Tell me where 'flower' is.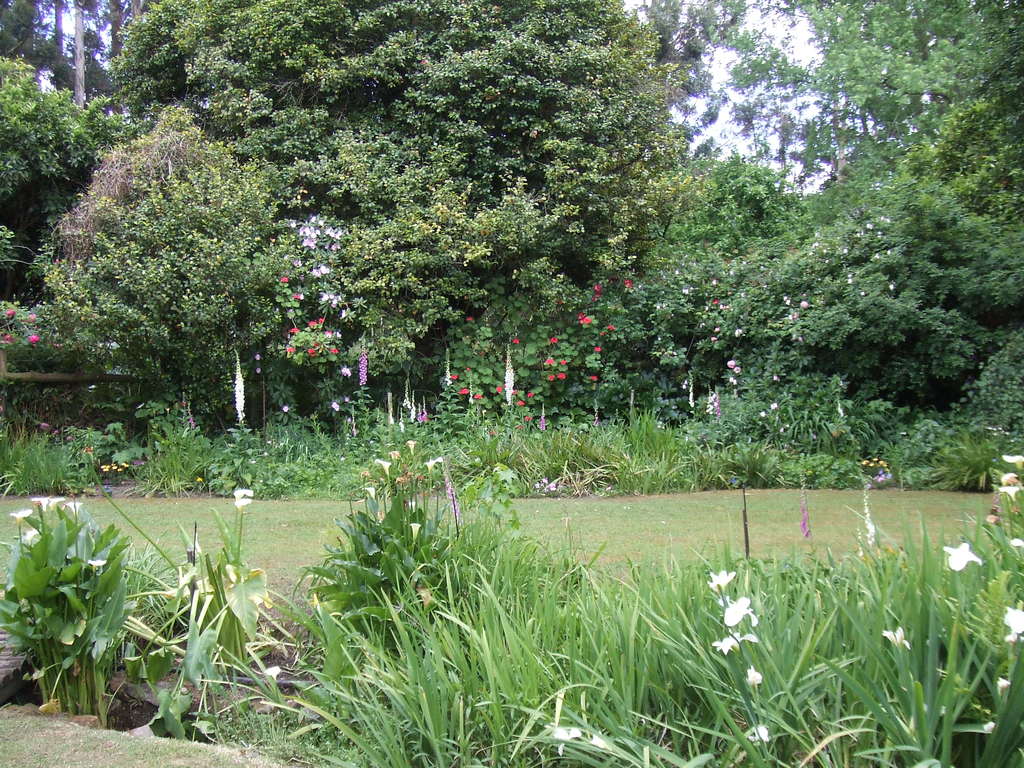
'flower' is at <box>40,422,49,429</box>.
